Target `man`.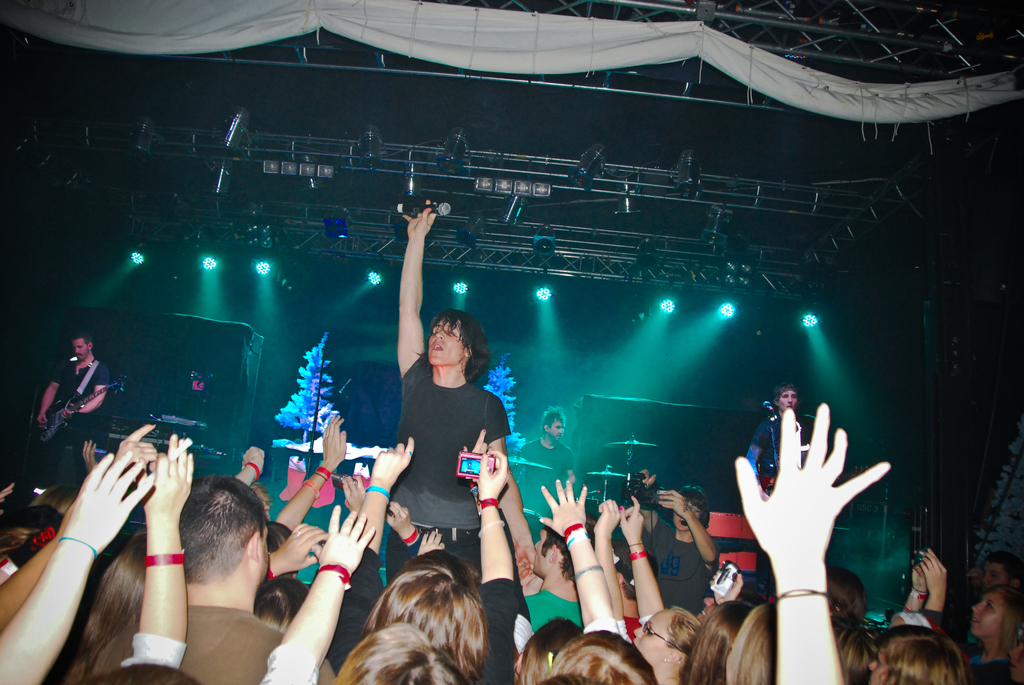
Target region: BBox(635, 468, 716, 616).
